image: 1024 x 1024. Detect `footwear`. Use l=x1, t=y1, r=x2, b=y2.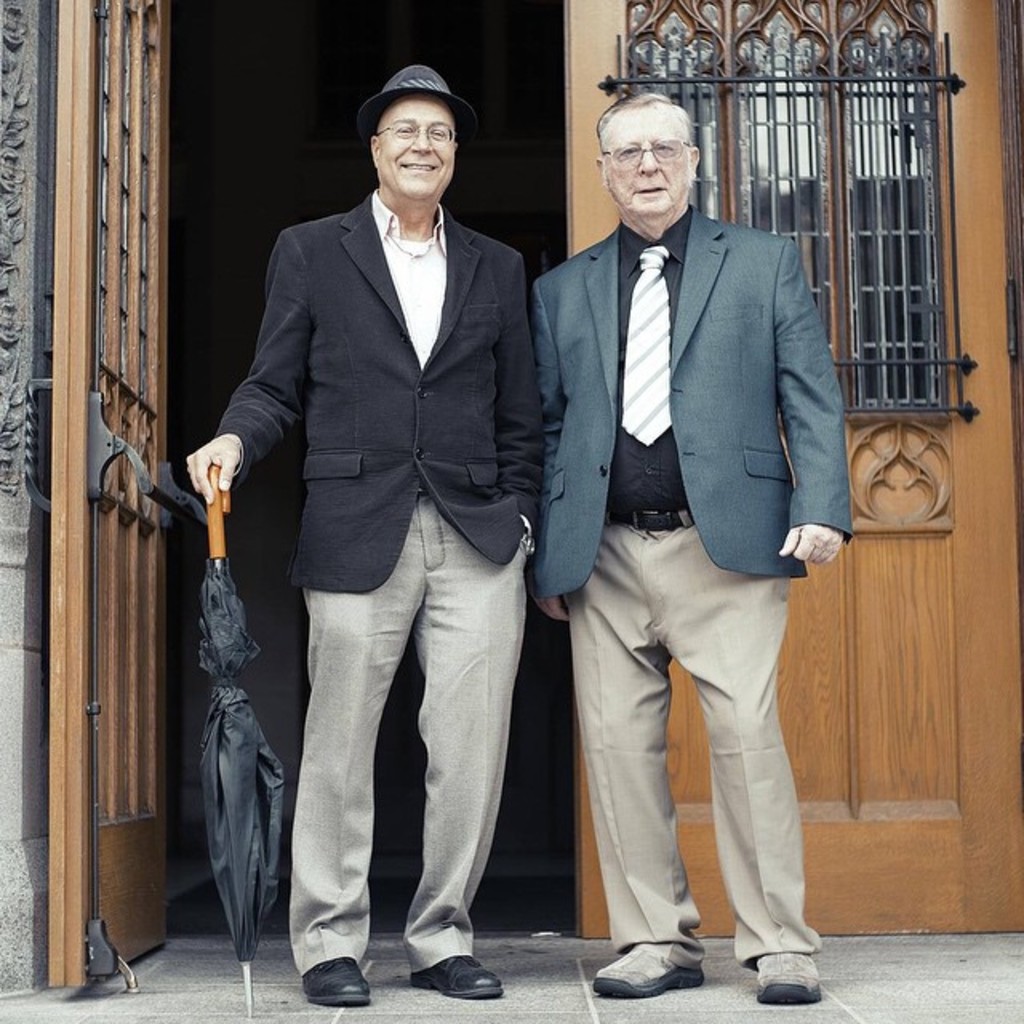
l=304, t=944, r=358, b=1005.
